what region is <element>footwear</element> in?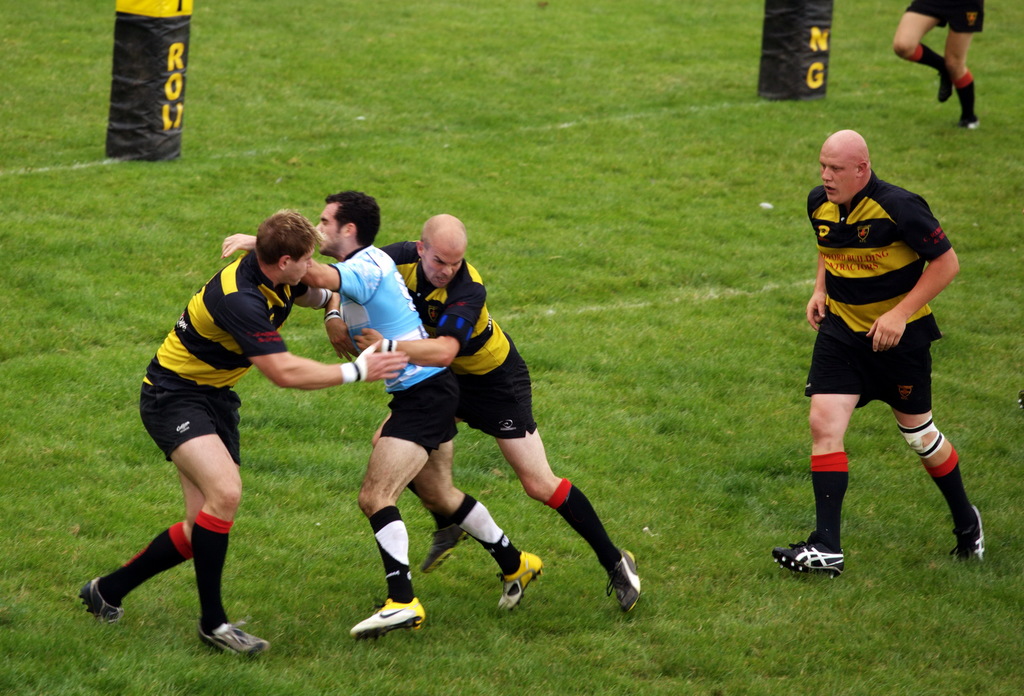
detection(936, 72, 954, 102).
